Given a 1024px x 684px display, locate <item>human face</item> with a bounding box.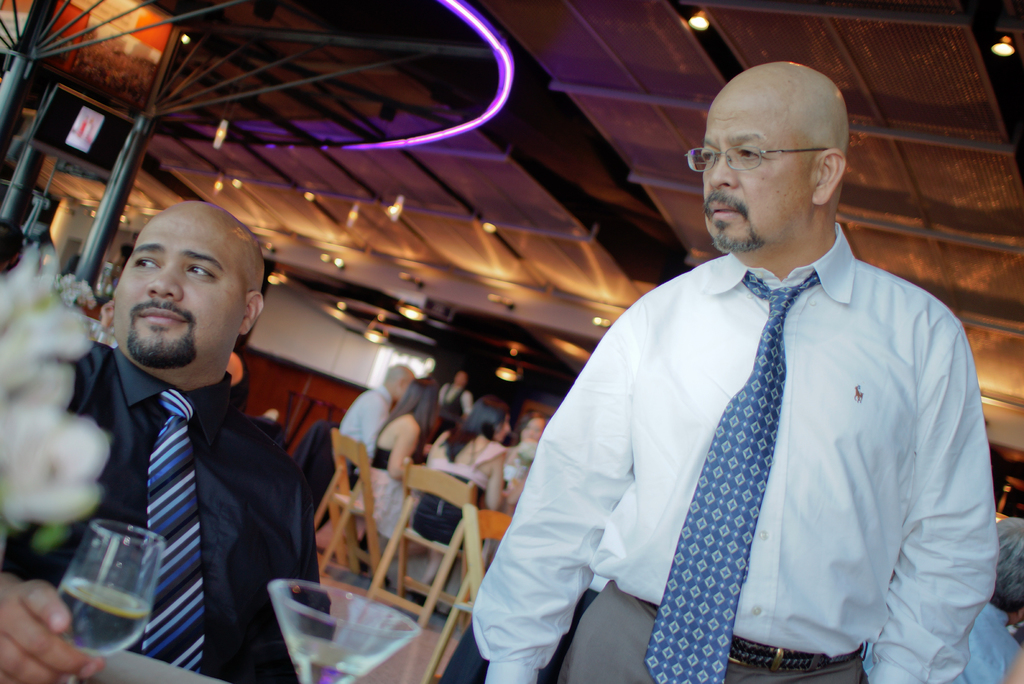
Located: region(703, 90, 816, 244).
